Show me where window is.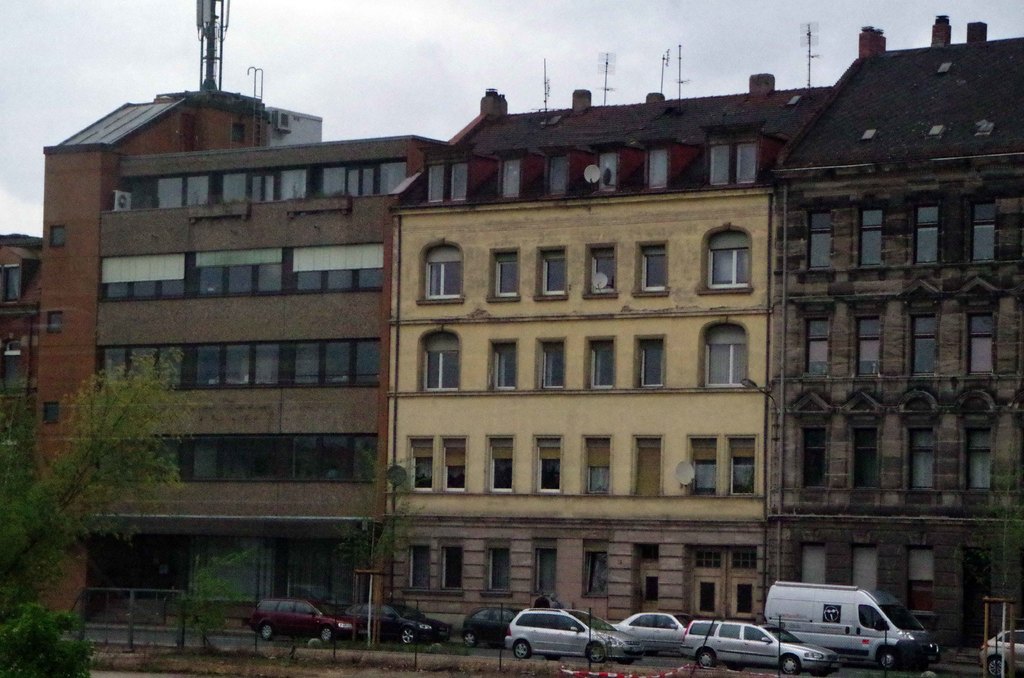
window is at BBox(965, 194, 1001, 265).
